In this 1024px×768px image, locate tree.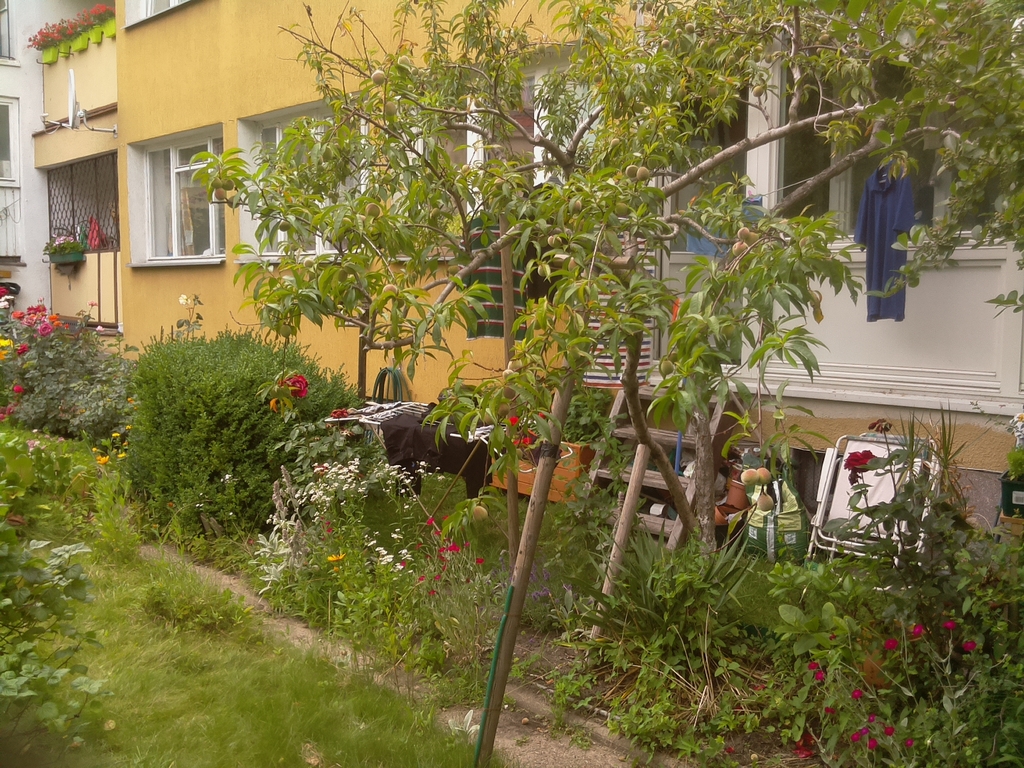
Bounding box: (left=190, top=0, right=1023, bottom=767).
